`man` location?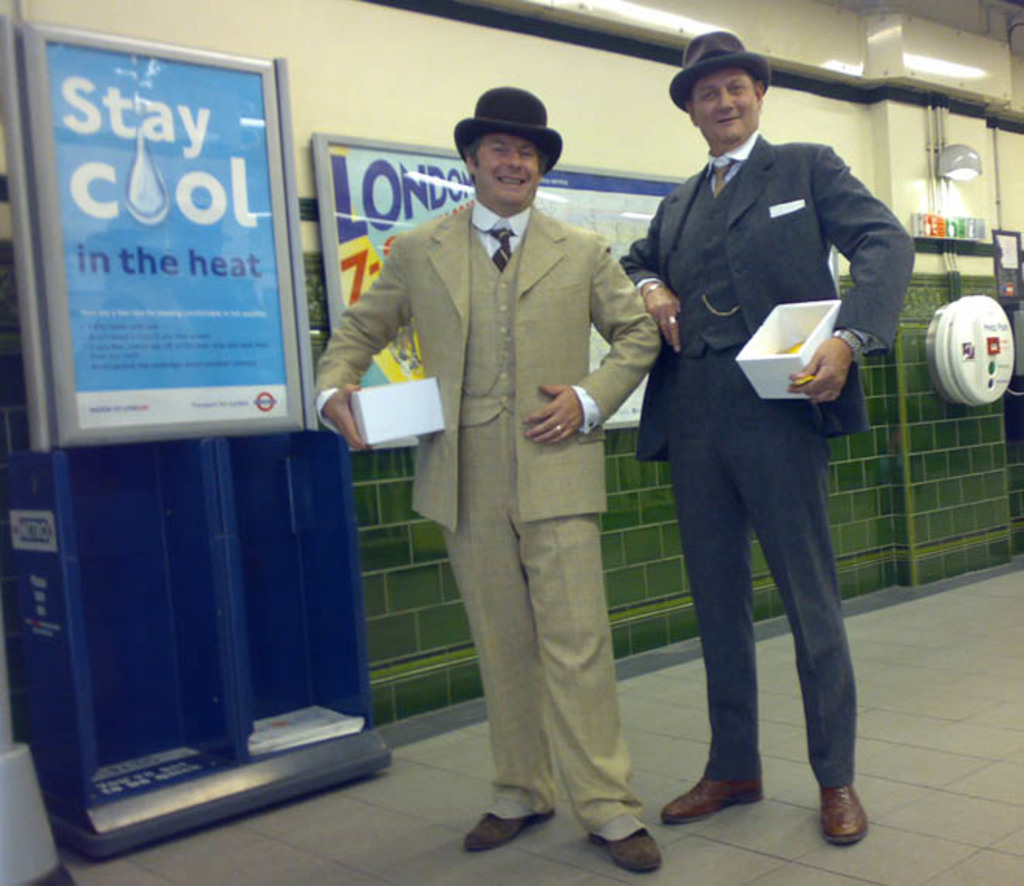
bbox(312, 90, 647, 877)
